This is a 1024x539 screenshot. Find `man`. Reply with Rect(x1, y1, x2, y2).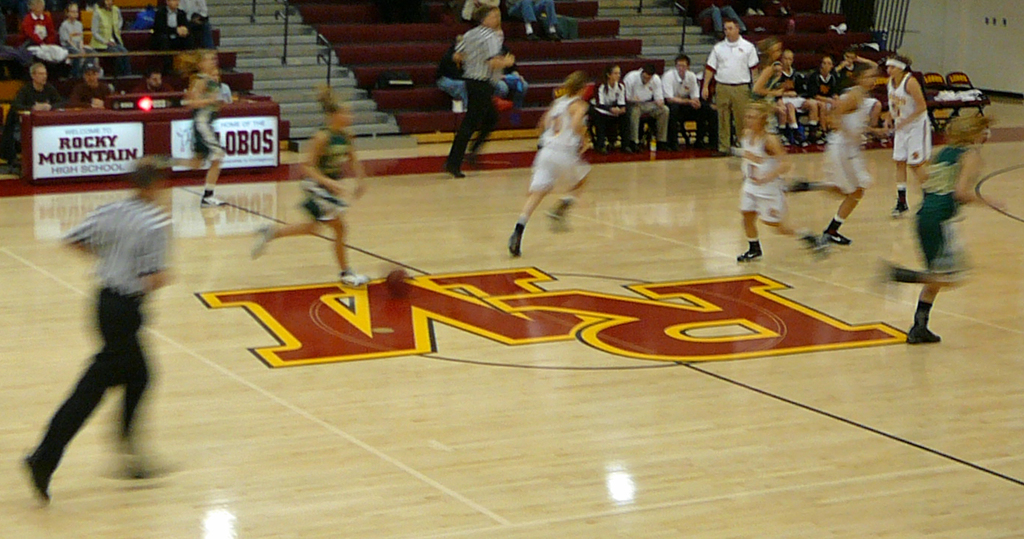
Rect(706, 15, 762, 156).
